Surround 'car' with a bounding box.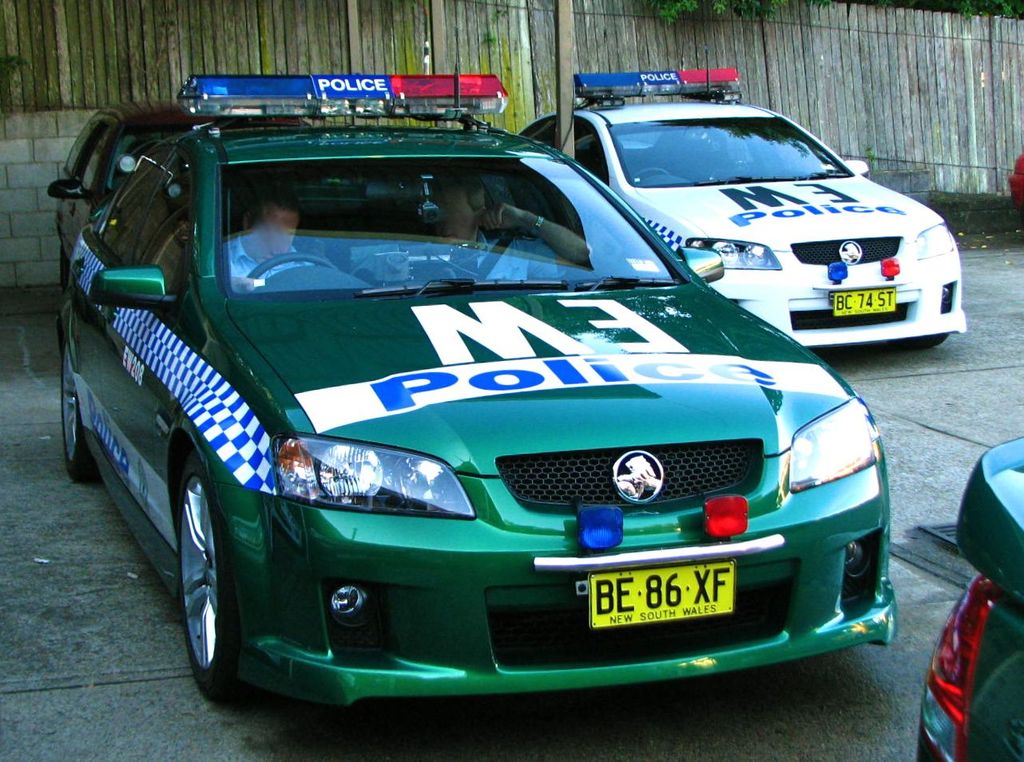
<bbox>49, 93, 308, 267</bbox>.
